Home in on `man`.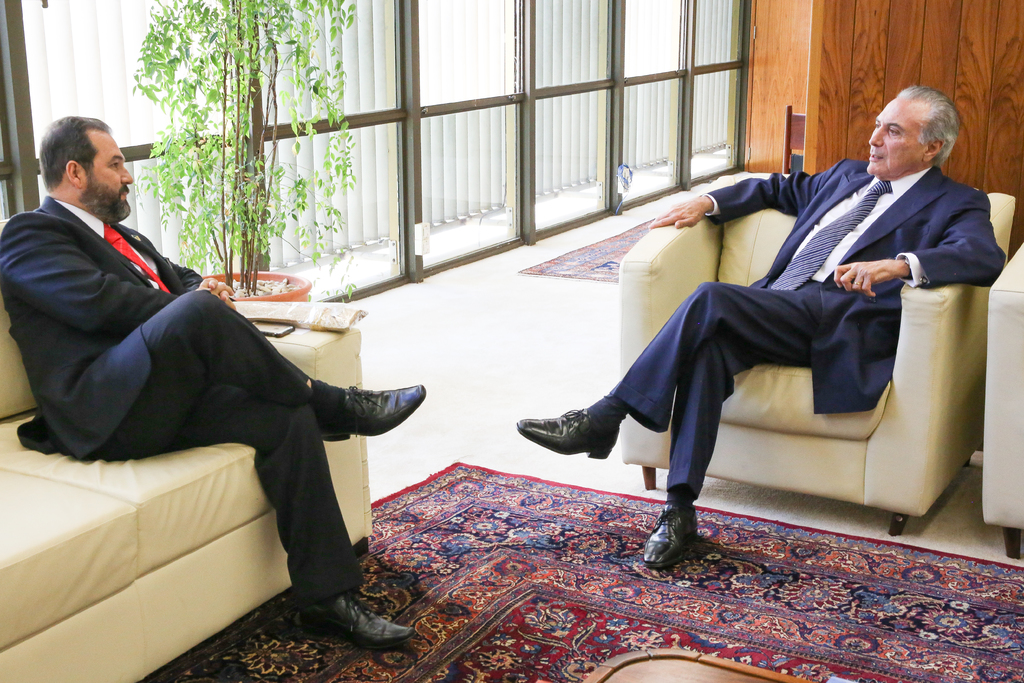
Homed in at bbox=(0, 118, 424, 650).
